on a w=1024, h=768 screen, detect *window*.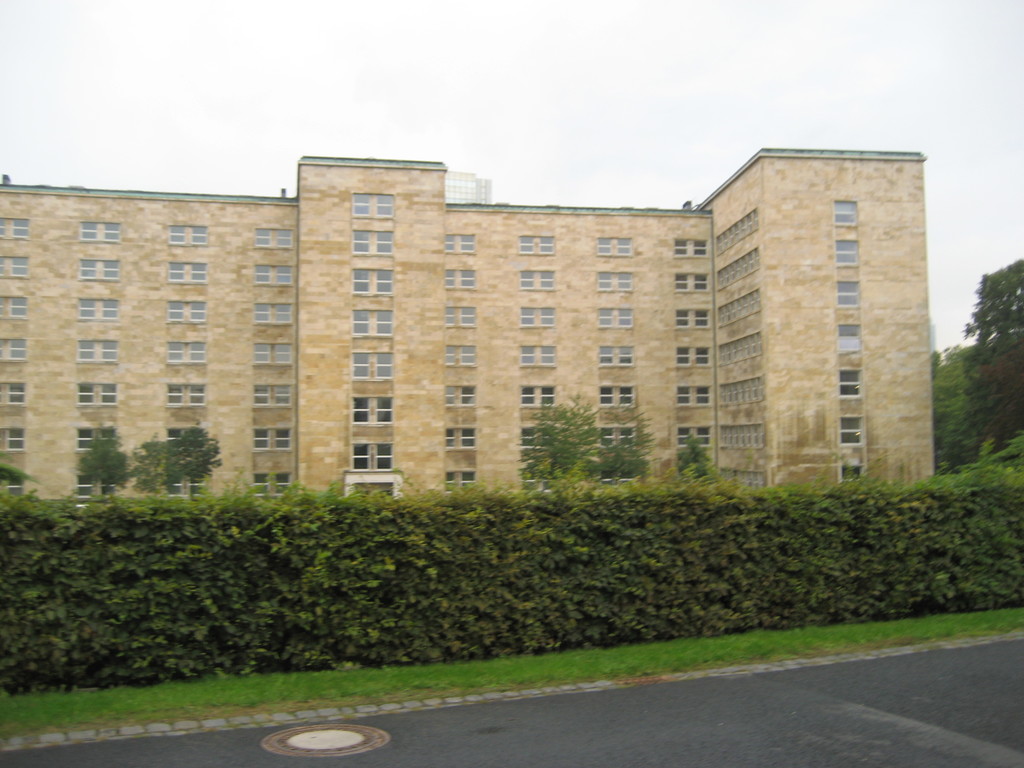
77,298,116,321.
